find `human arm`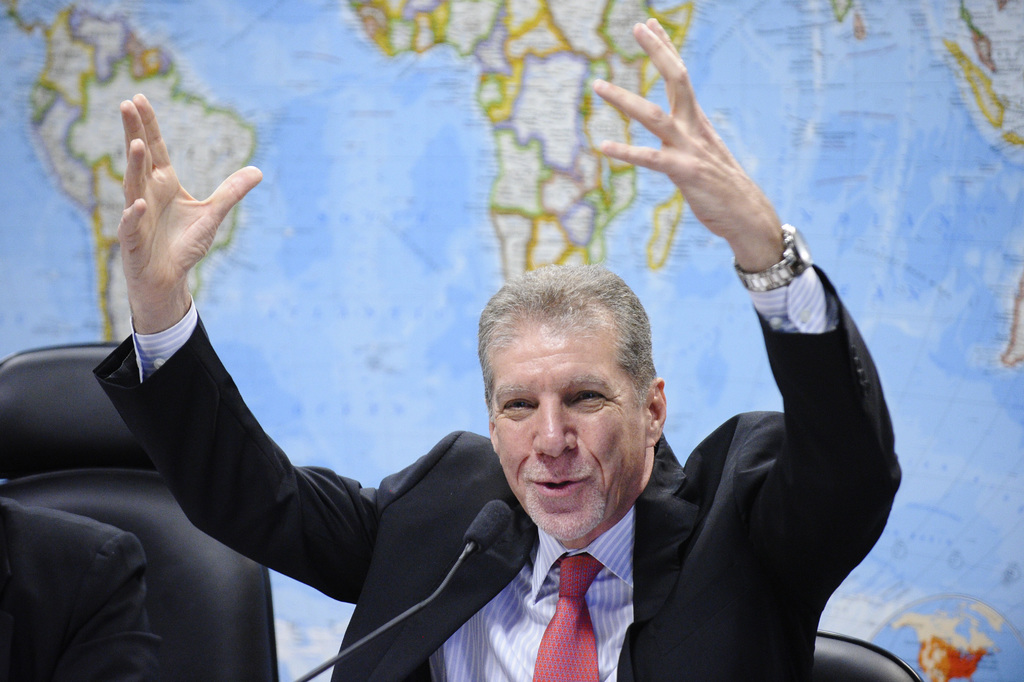
(93,87,389,596)
